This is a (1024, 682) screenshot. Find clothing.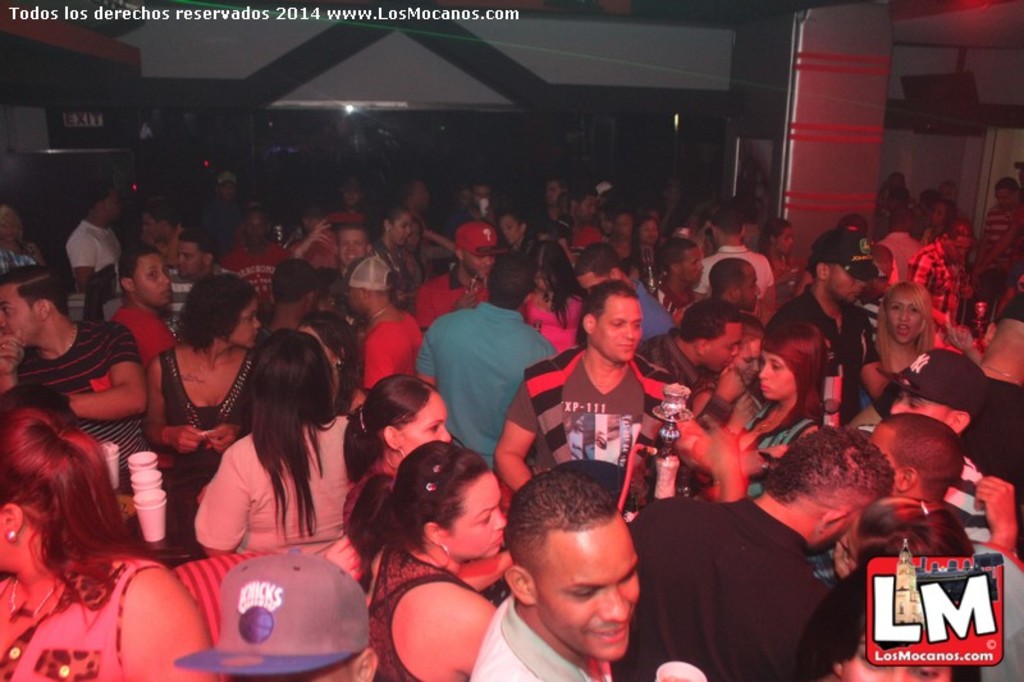
Bounding box: box=[64, 221, 124, 284].
